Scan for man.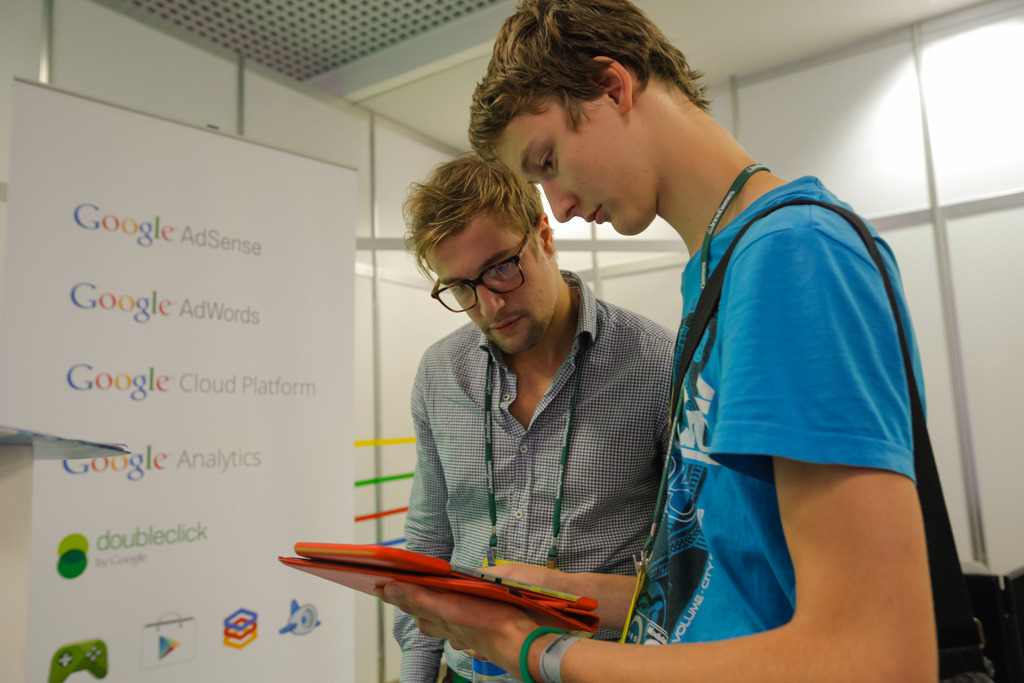
Scan result: detection(369, 157, 692, 629).
